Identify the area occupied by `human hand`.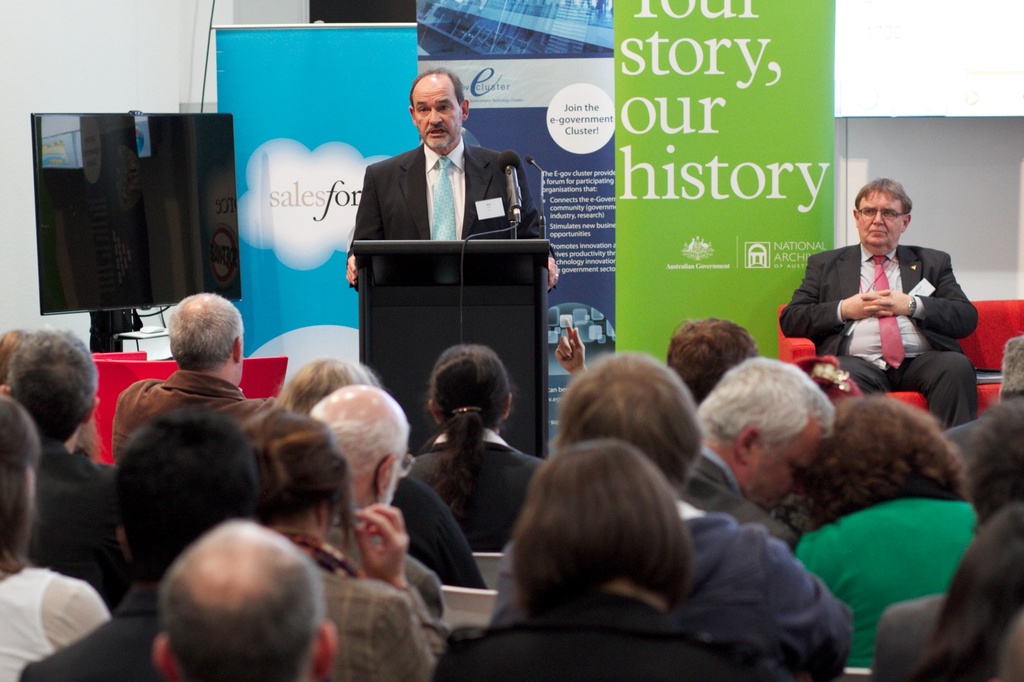
Area: select_region(344, 505, 416, 592).
